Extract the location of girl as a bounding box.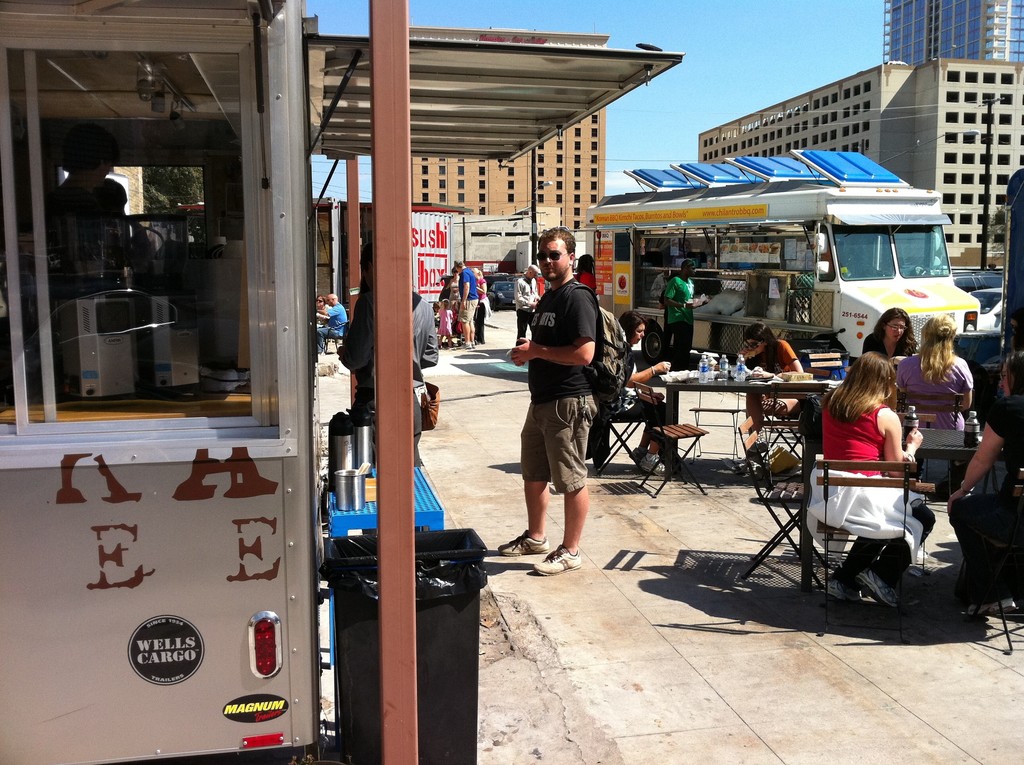
[x1=736, y1=320, x2=803, y2=471].
